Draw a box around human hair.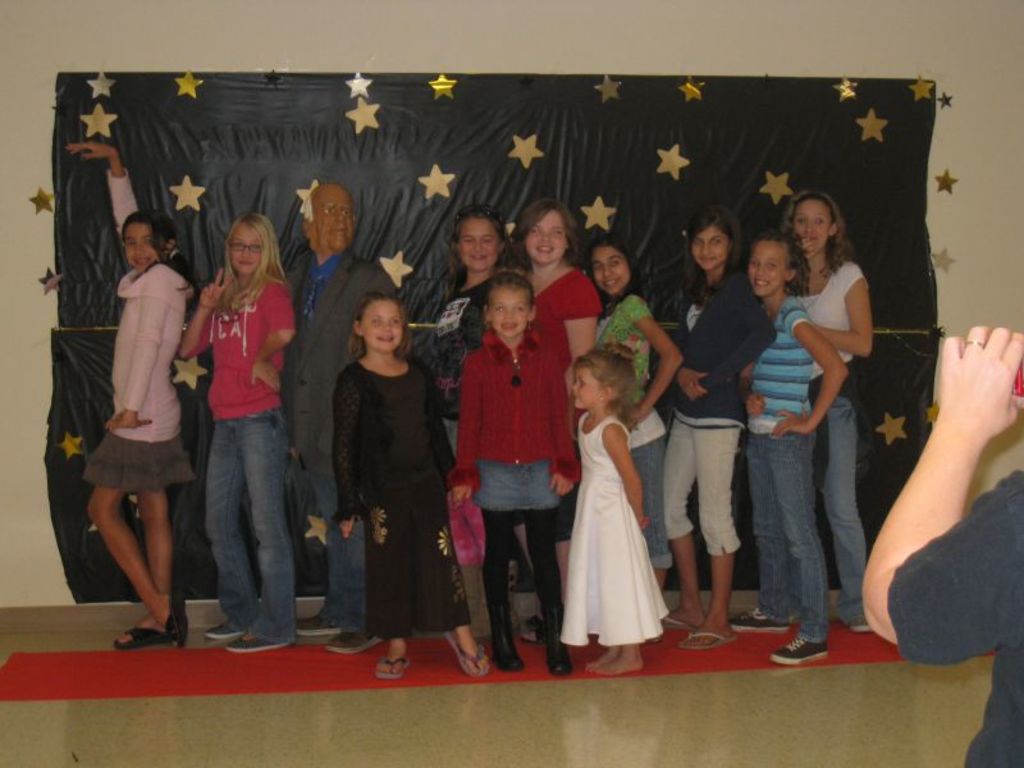
785, 183, 858, 292.
